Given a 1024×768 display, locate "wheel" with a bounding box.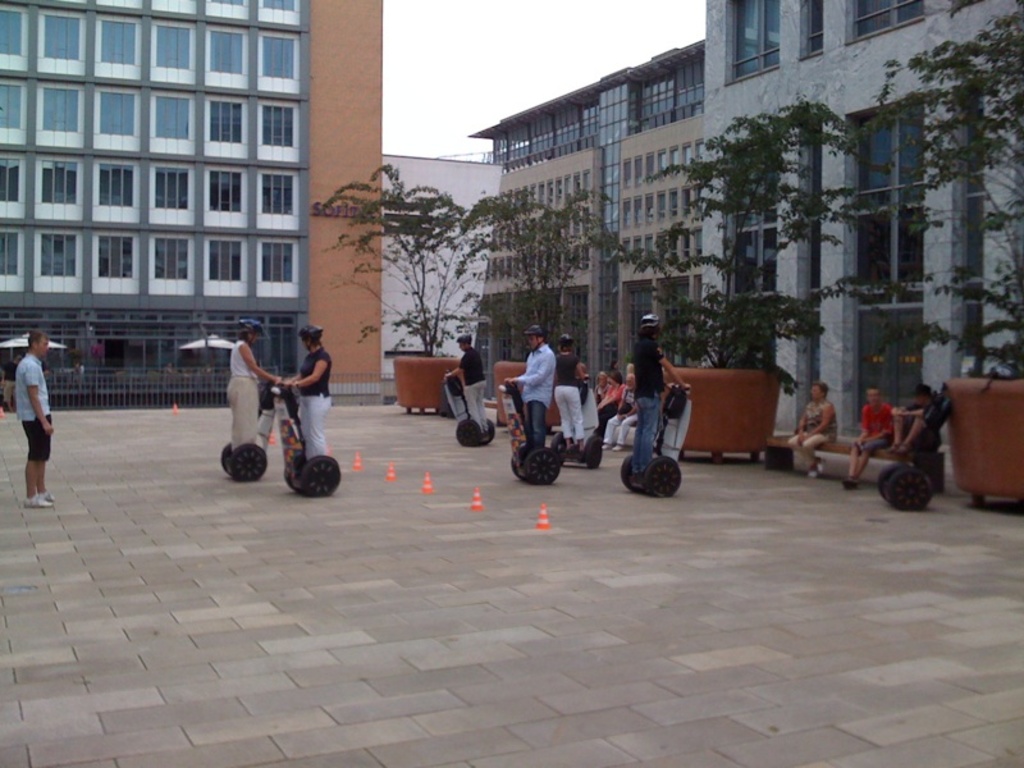
Located: bbox(223, 440, 239, 470).
